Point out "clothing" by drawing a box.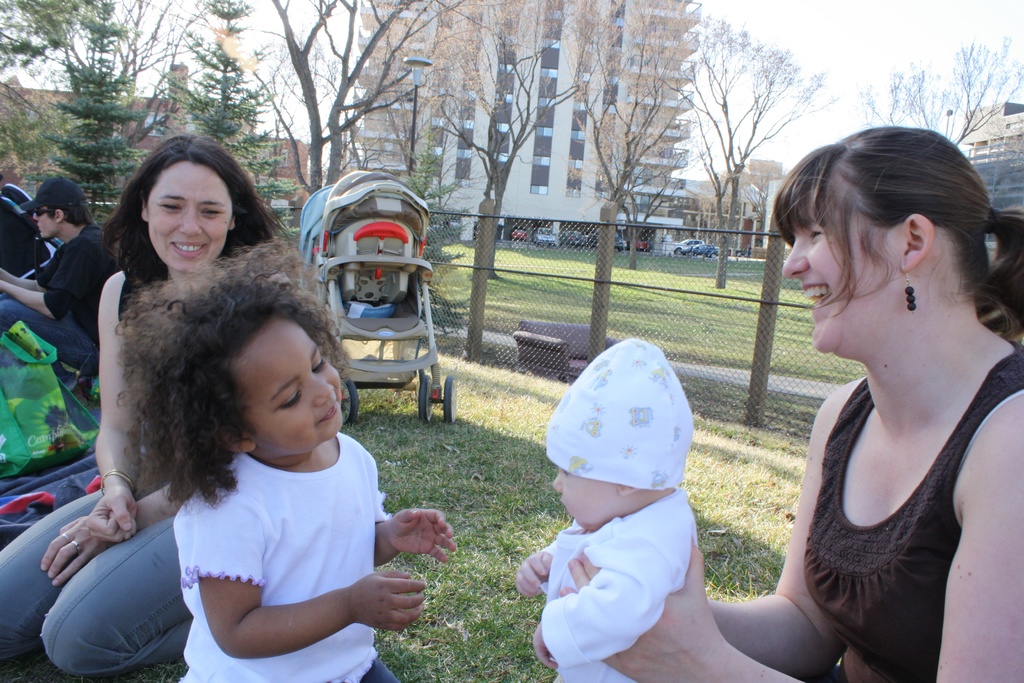
crop(536, 486, 695, 682).
